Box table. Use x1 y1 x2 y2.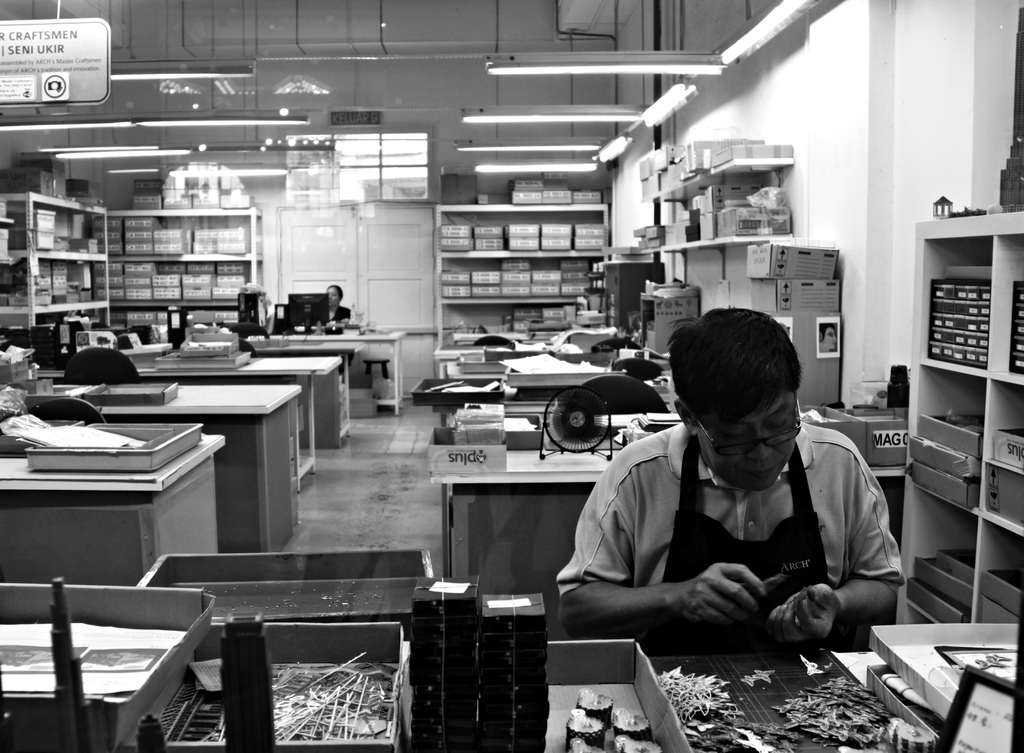
429 325 577 358.
